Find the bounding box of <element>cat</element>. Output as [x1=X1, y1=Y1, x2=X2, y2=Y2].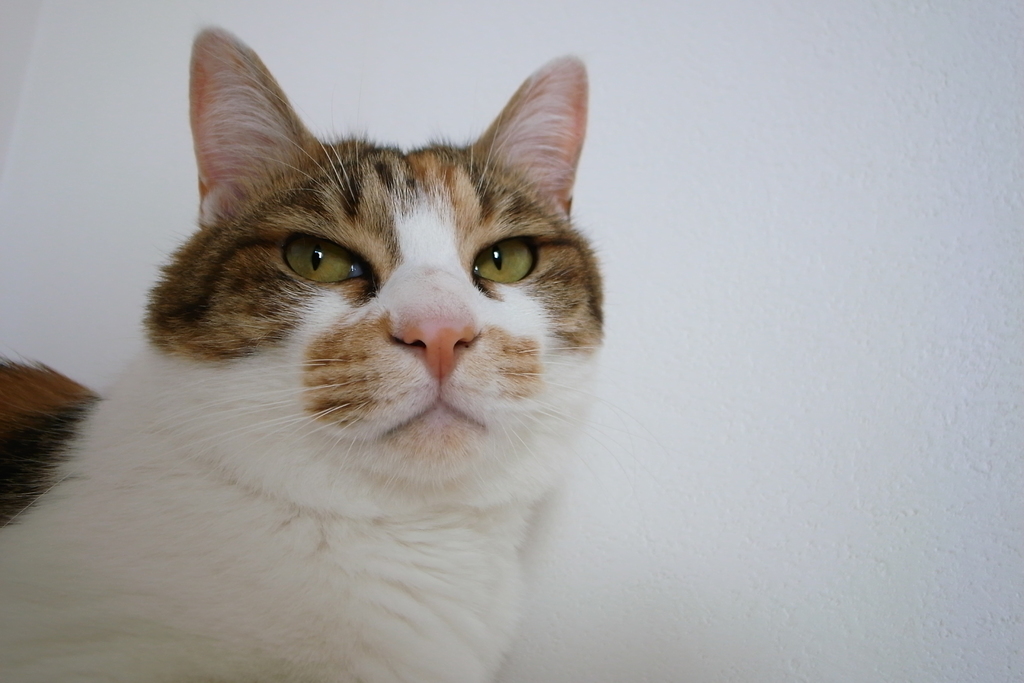
[x1=0, y1=24, x2=609, y2=682].
